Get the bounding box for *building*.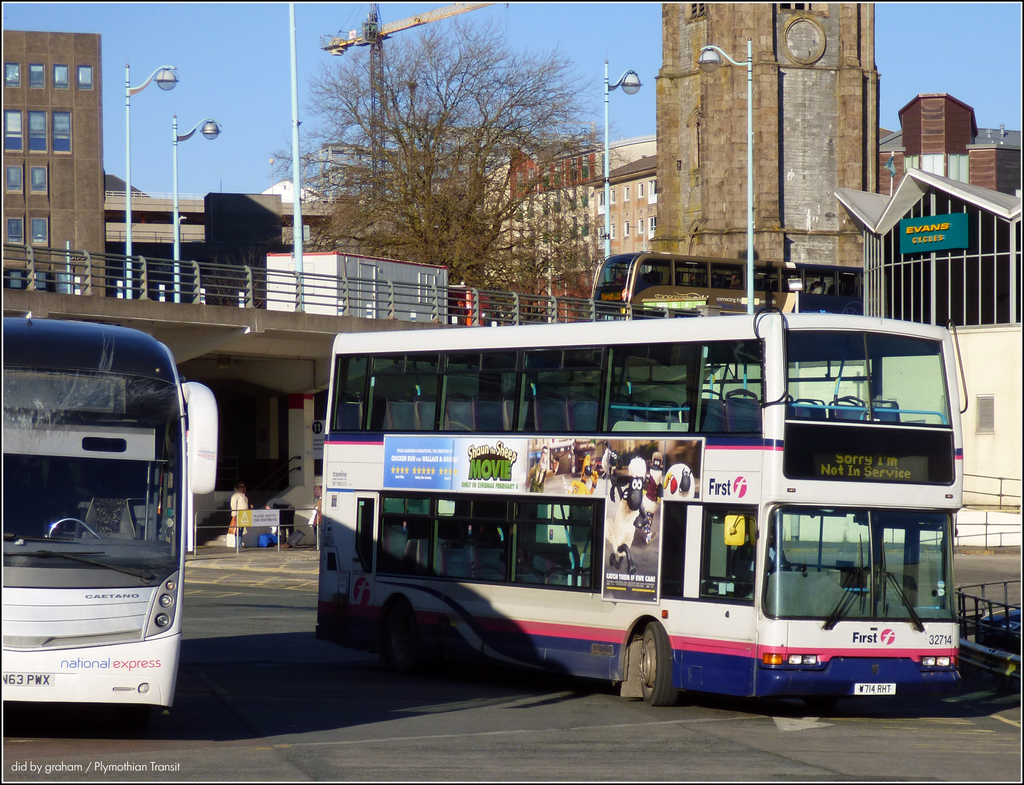
box=[491, 136, 661, 322].
